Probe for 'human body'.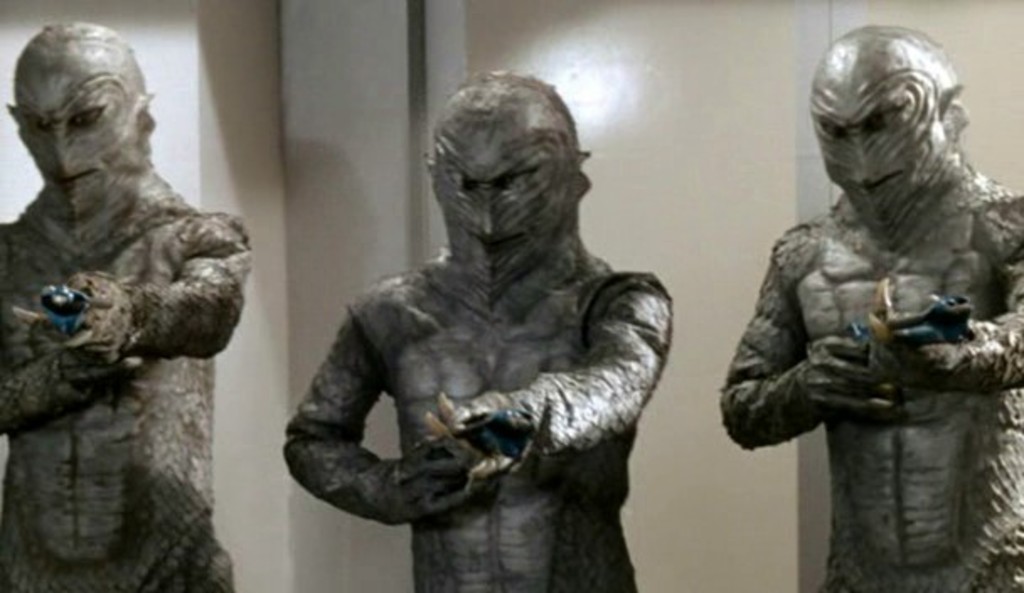
Probe result: {"x1": 719, "y1": 165, "x2": 1022, "y2": 591}.
